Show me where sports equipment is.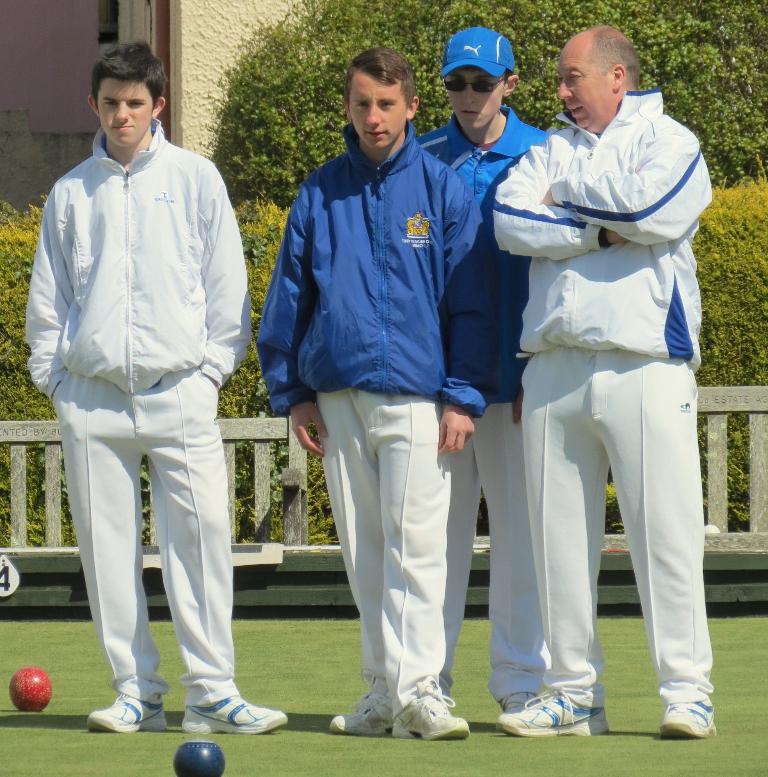
sports equipment is at [12,672,50,710].
